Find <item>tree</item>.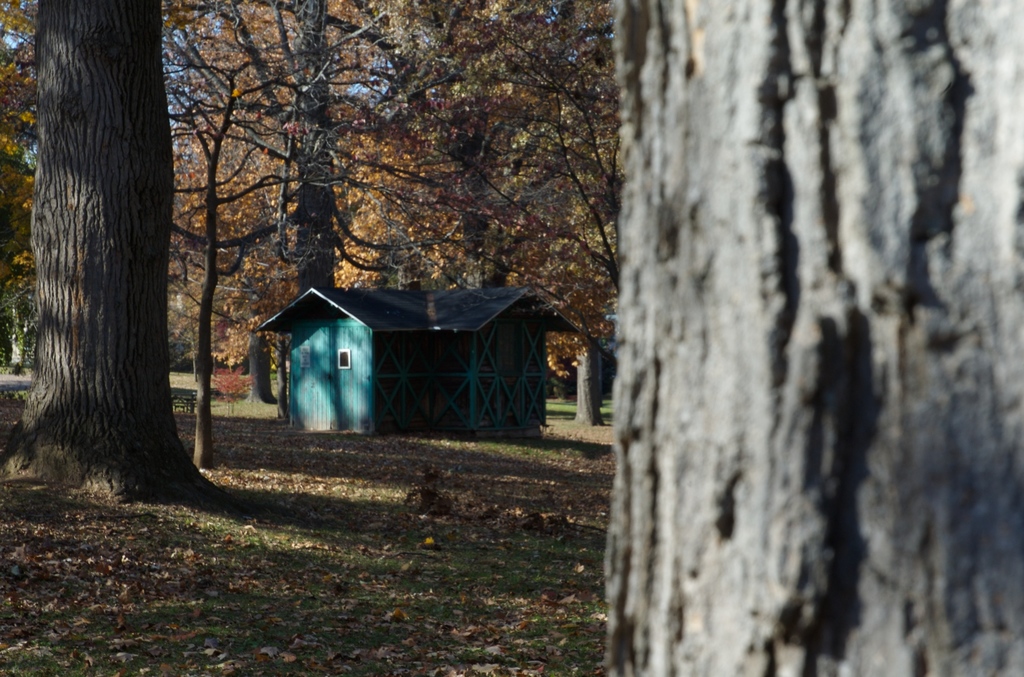
detection(611, 0, 1023, 676).
